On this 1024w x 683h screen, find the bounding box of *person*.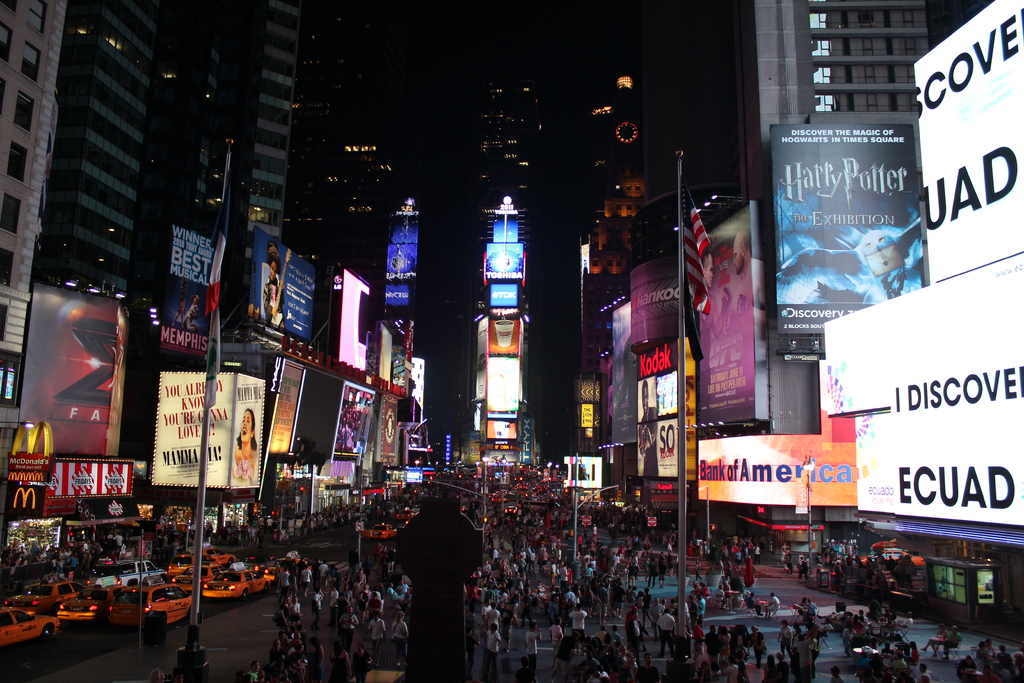
Bounding box: <region>694, 621, 705, 652</region>.
